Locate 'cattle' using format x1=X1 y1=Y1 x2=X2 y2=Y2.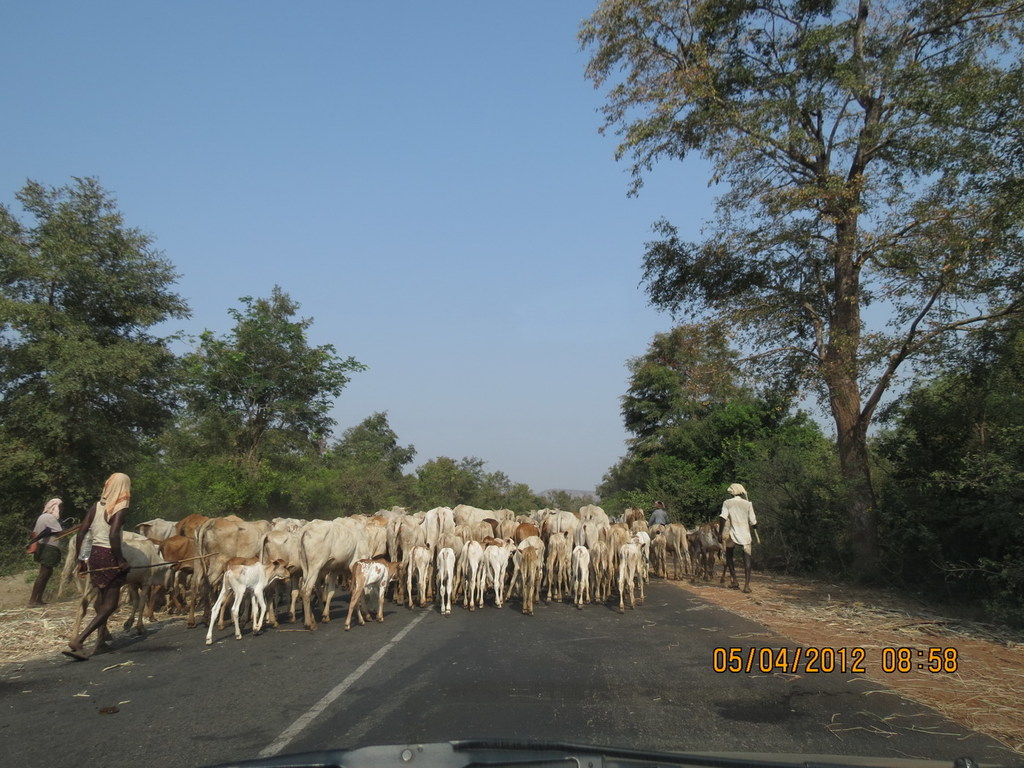
x1=621 y1=506 x2=644 y2=521.
